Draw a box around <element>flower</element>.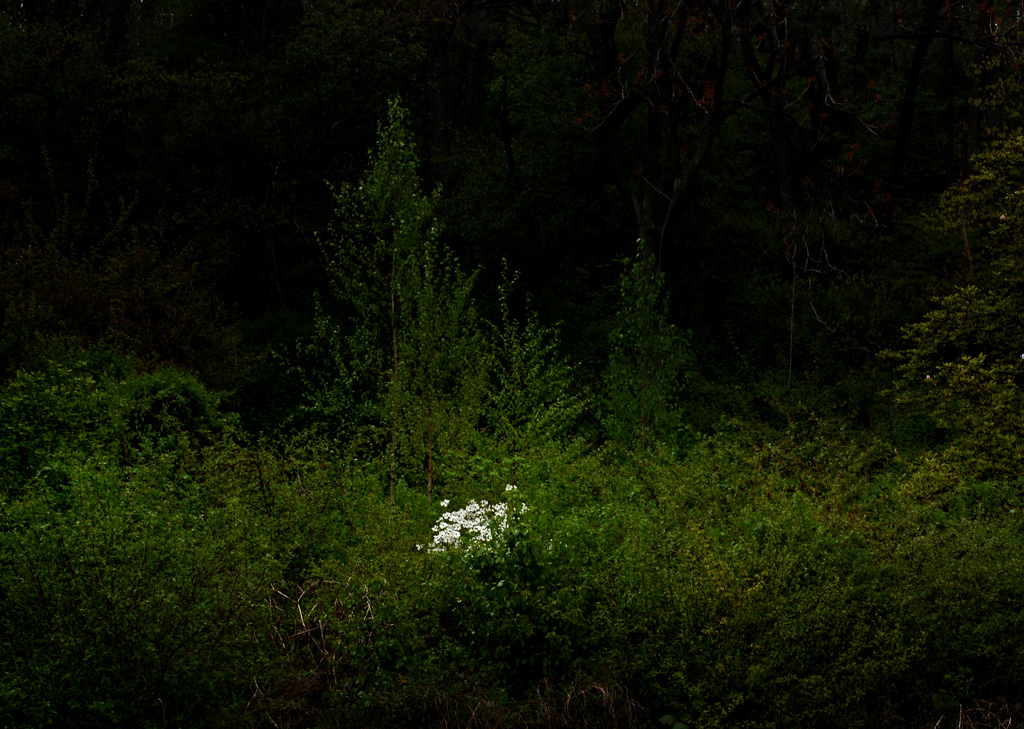
box(442, 501, 447, 505).
